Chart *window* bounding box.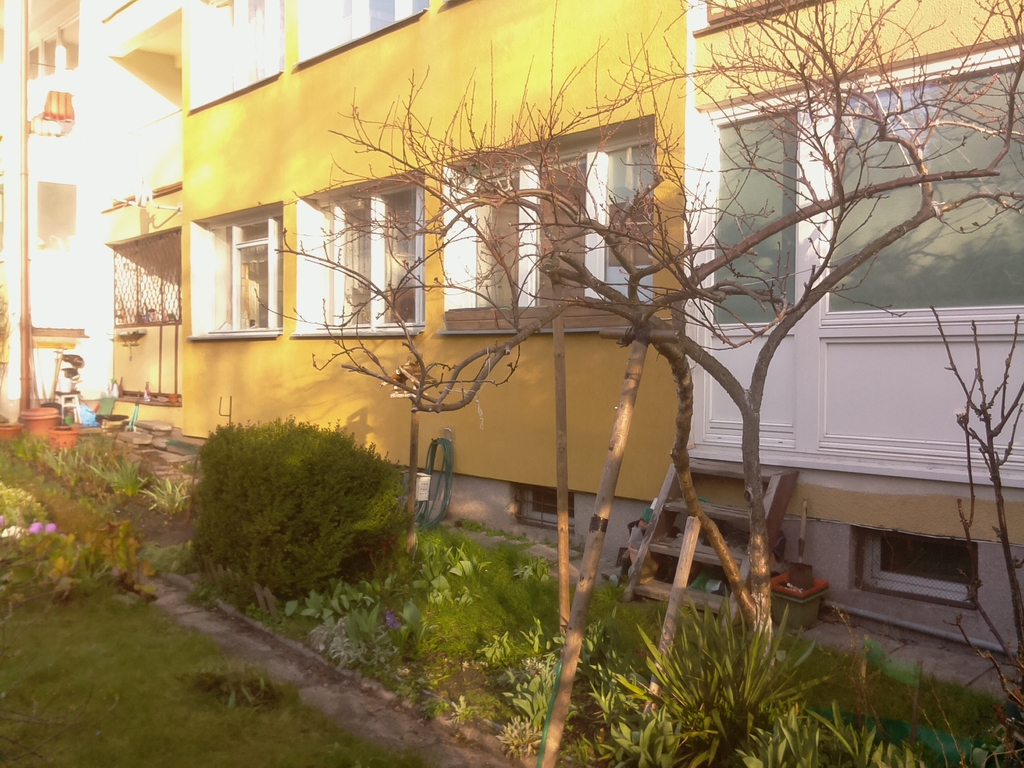
Charted: box(186, 0, 281, 108).
